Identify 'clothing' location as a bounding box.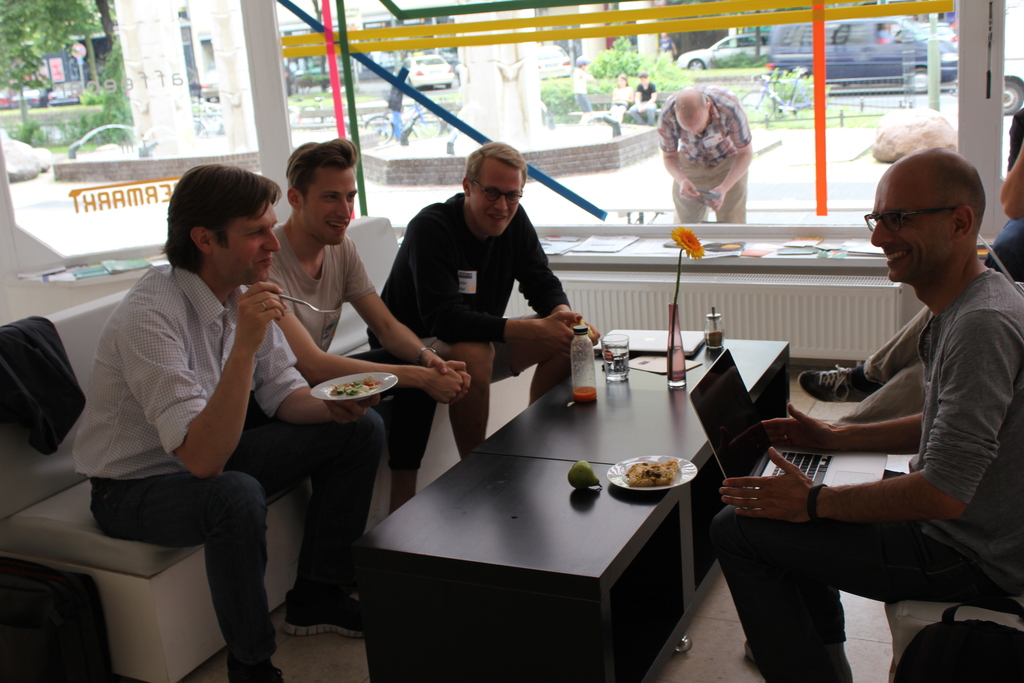
x1=608, y1=85, x2=632, y2=120.
